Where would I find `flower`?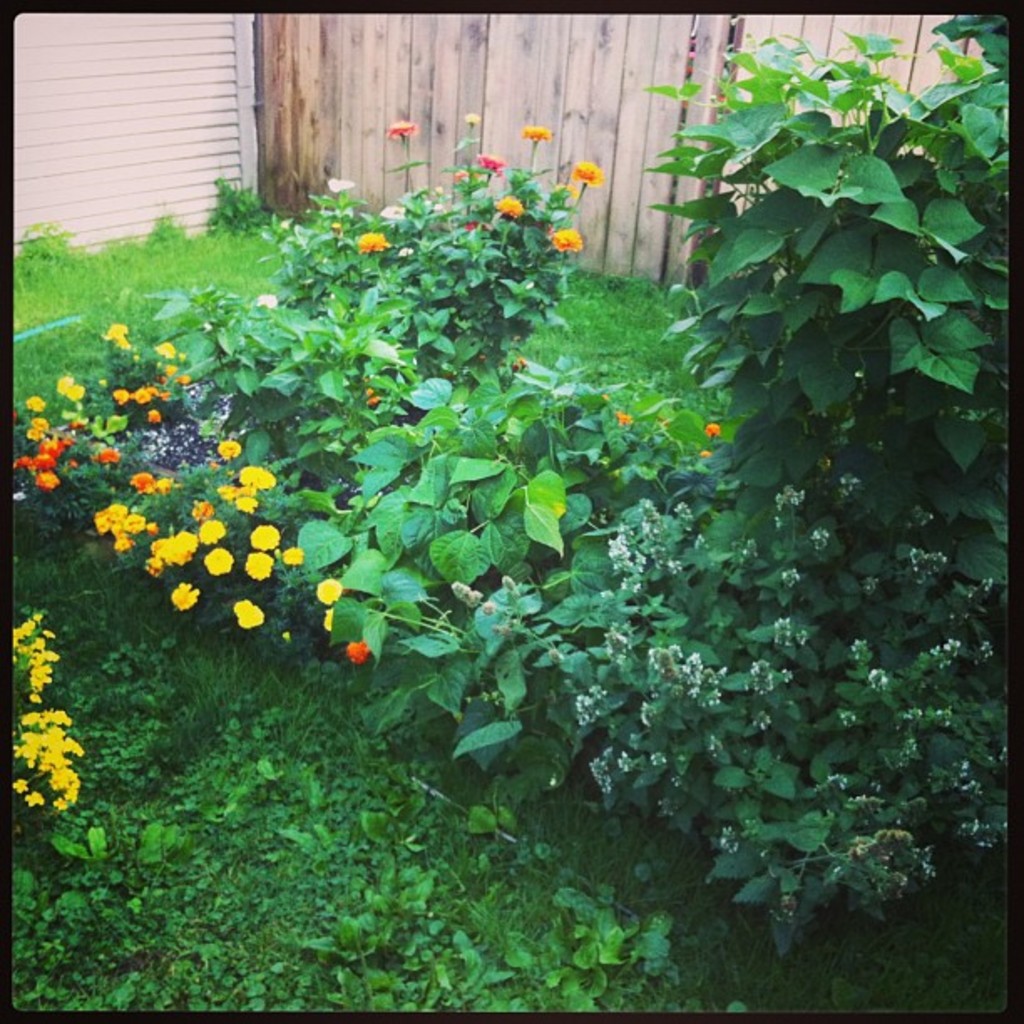
At bbox=[495, 192, 520, 218].
